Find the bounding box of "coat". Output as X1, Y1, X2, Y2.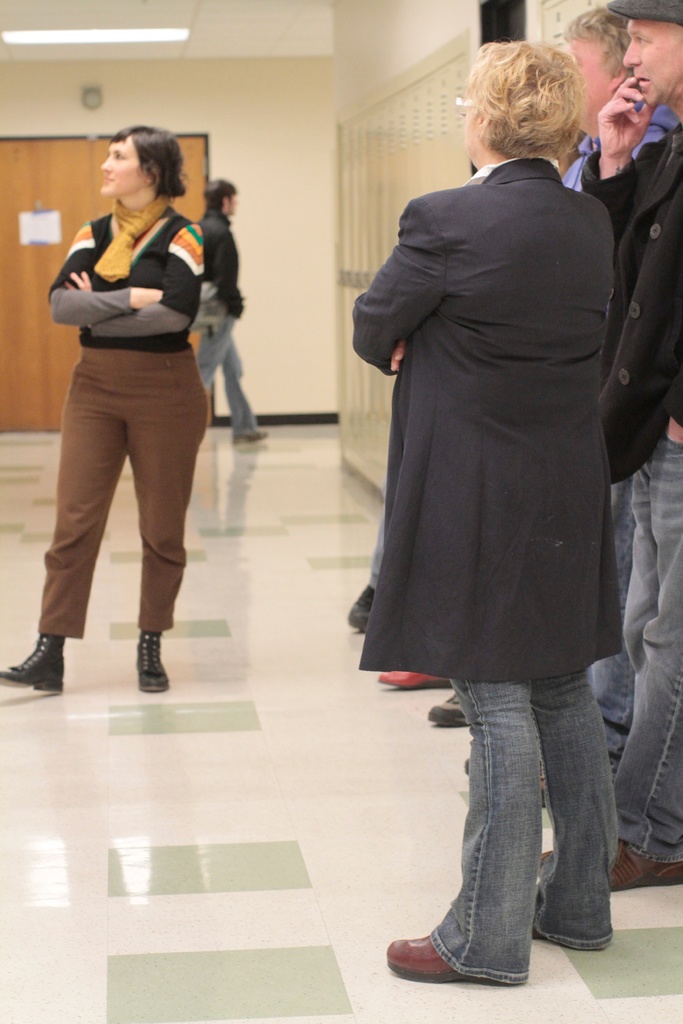
363, 87, 649, 694.
